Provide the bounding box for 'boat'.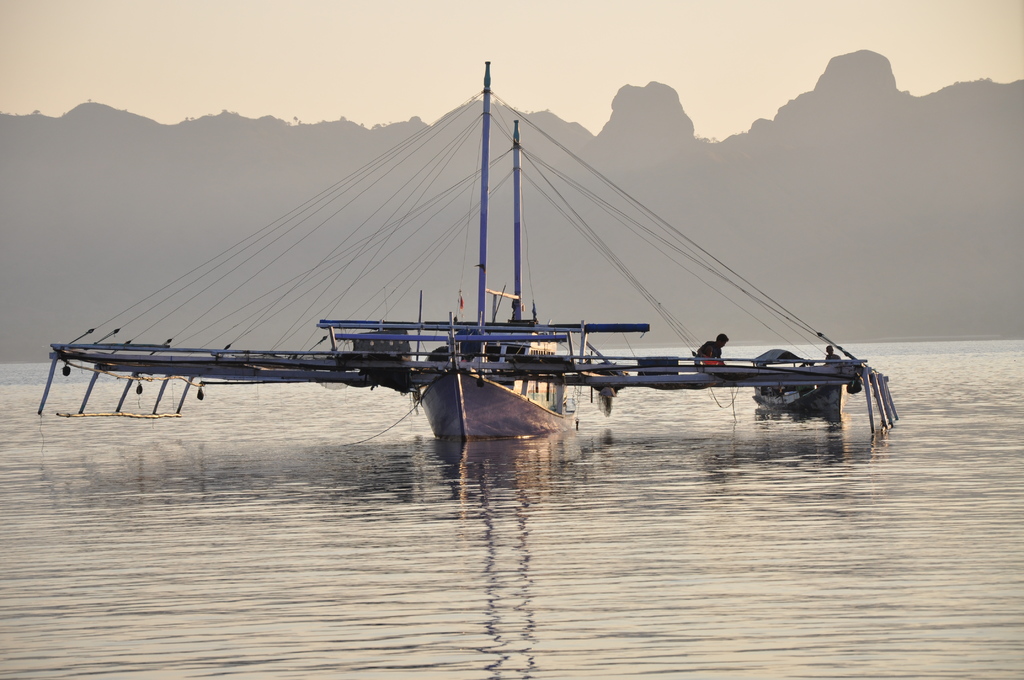
(x1=15, y1=87, x2=935, y2=426).
